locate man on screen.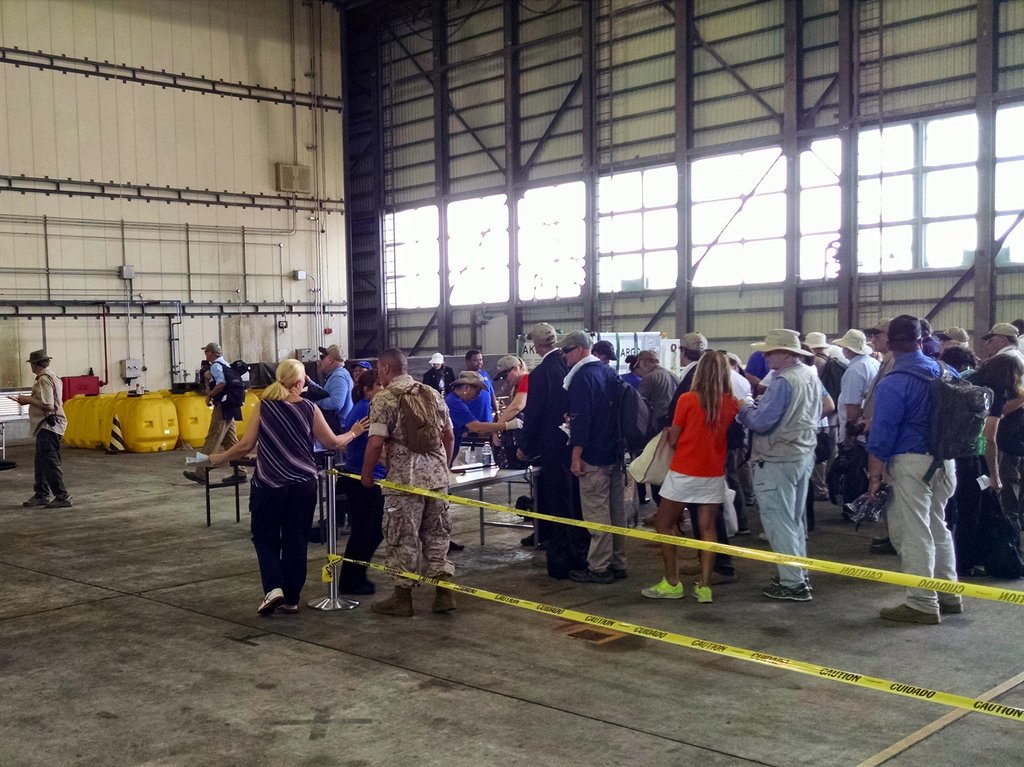
On screen at 467/348/496/425.
